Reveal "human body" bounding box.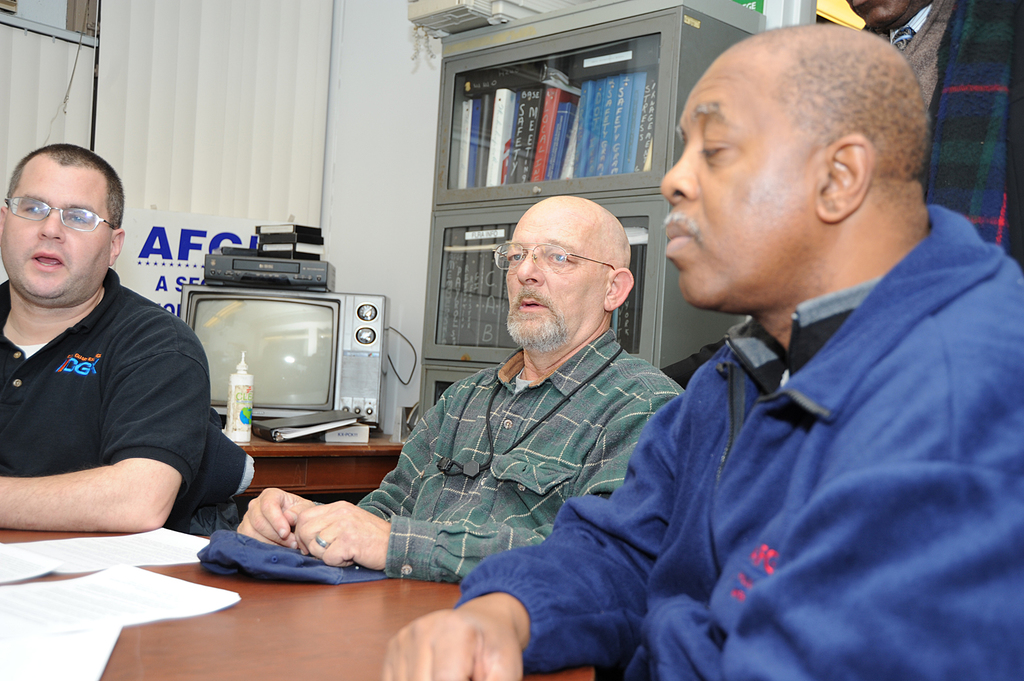
Revealed: x1=377 y1=244 x2=1023 y2=680.
